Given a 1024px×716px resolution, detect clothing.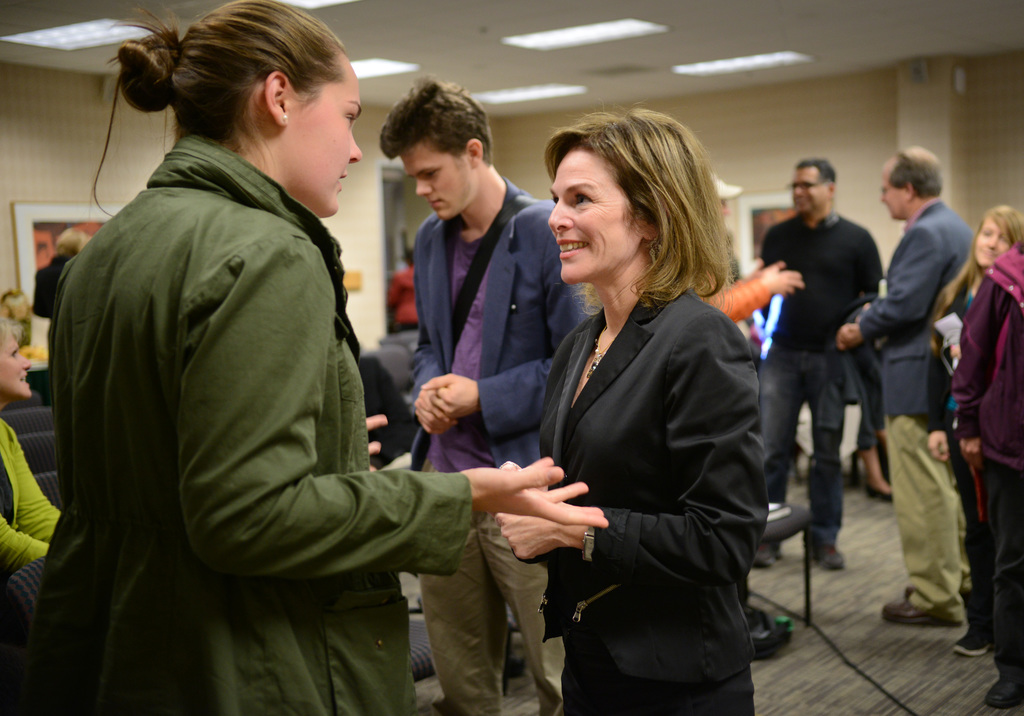
detection(42, 124, 497, 715).
